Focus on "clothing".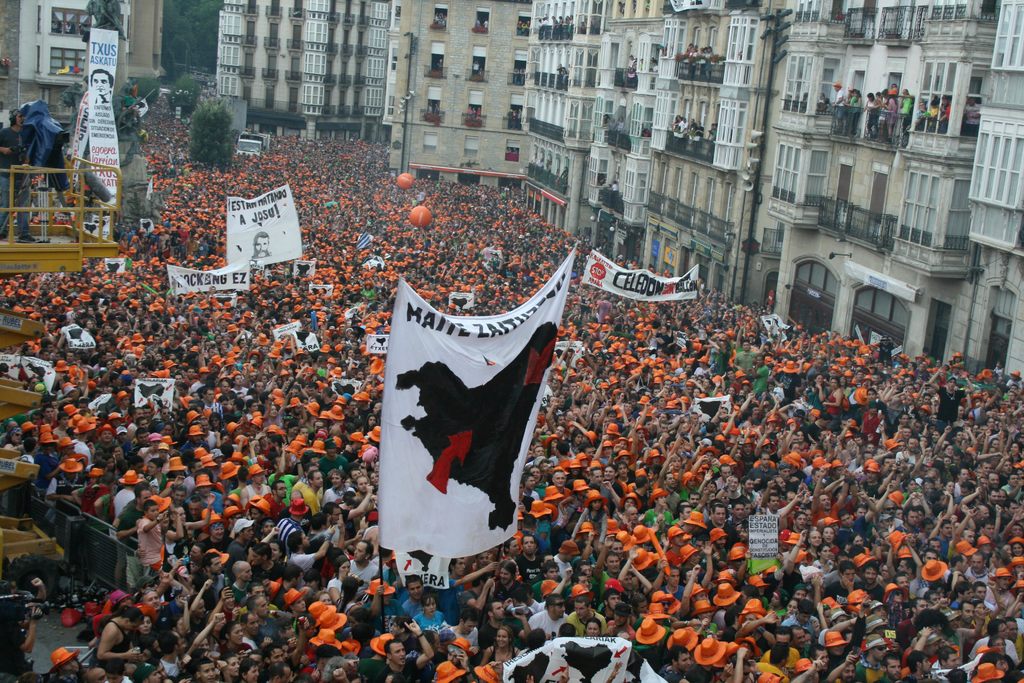
Focused at (459, 587, 477, 621).
